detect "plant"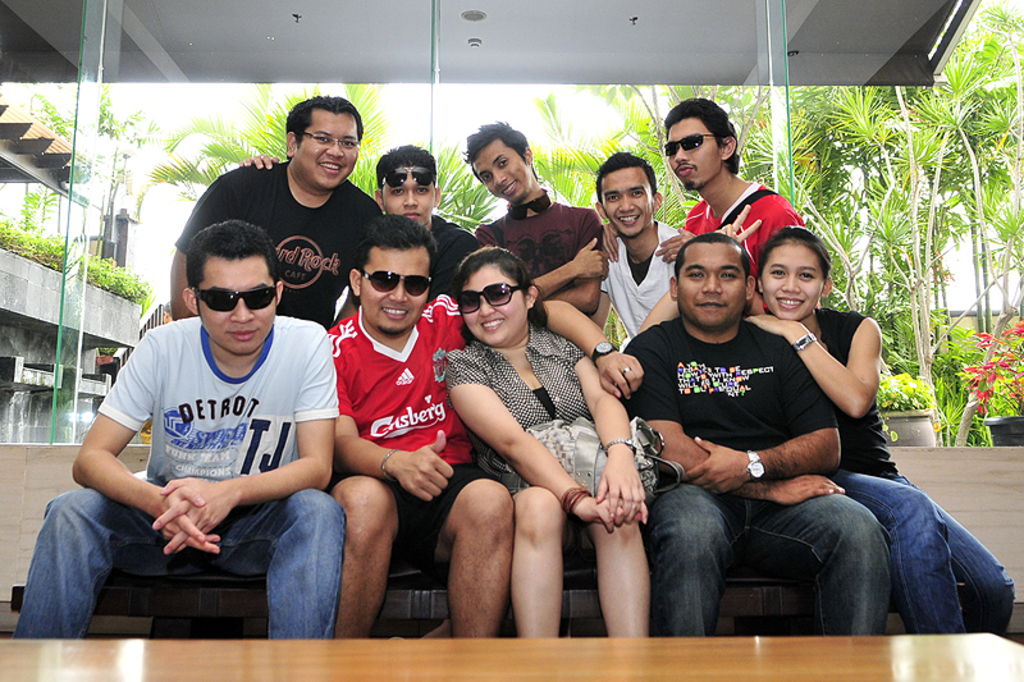
l=873, t=362, r=937, b=415
